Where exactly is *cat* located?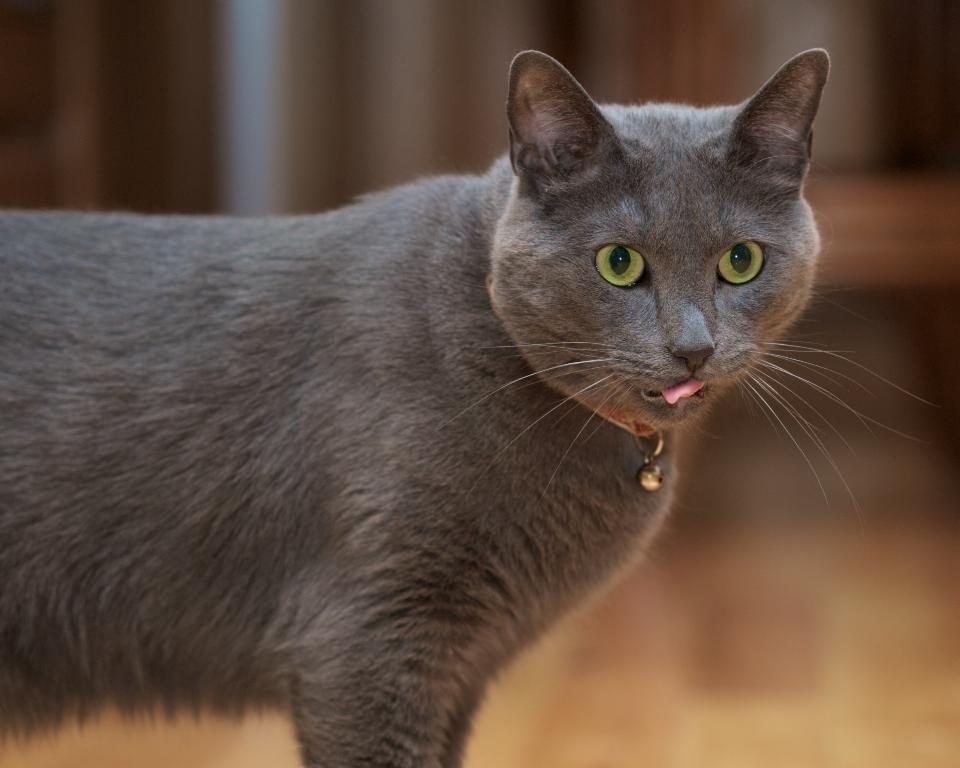
Its bounding box is rect(0, 47, 934, 767).
